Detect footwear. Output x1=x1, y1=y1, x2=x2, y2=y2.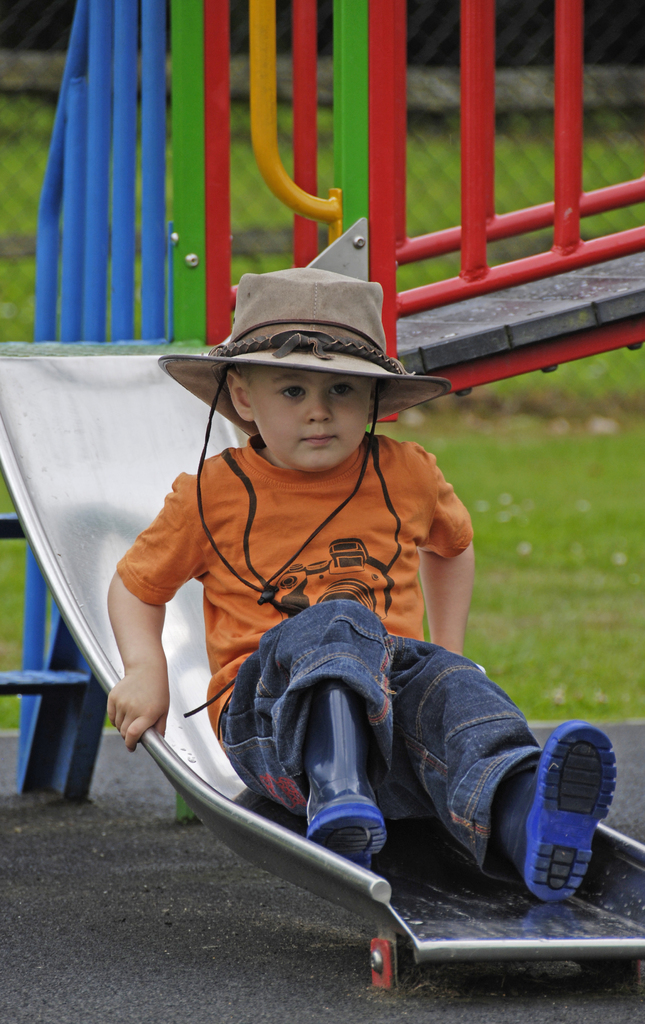
x1=294, y1=669, x2=388, y2=910.
